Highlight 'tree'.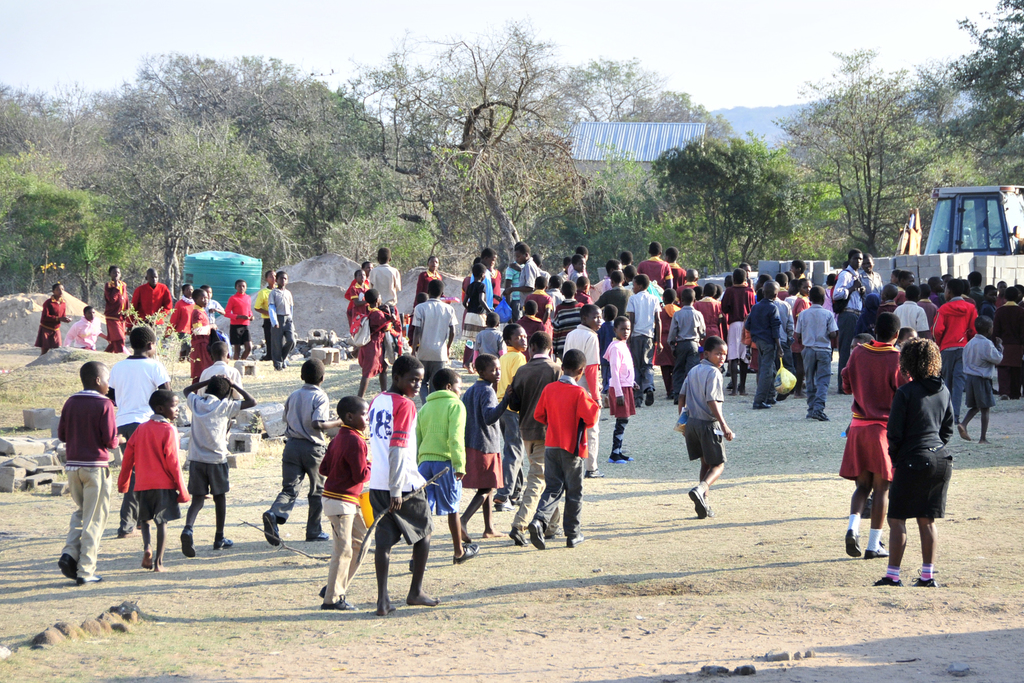
Highlighted region: bbox=(944, 0, 1023, 179).
